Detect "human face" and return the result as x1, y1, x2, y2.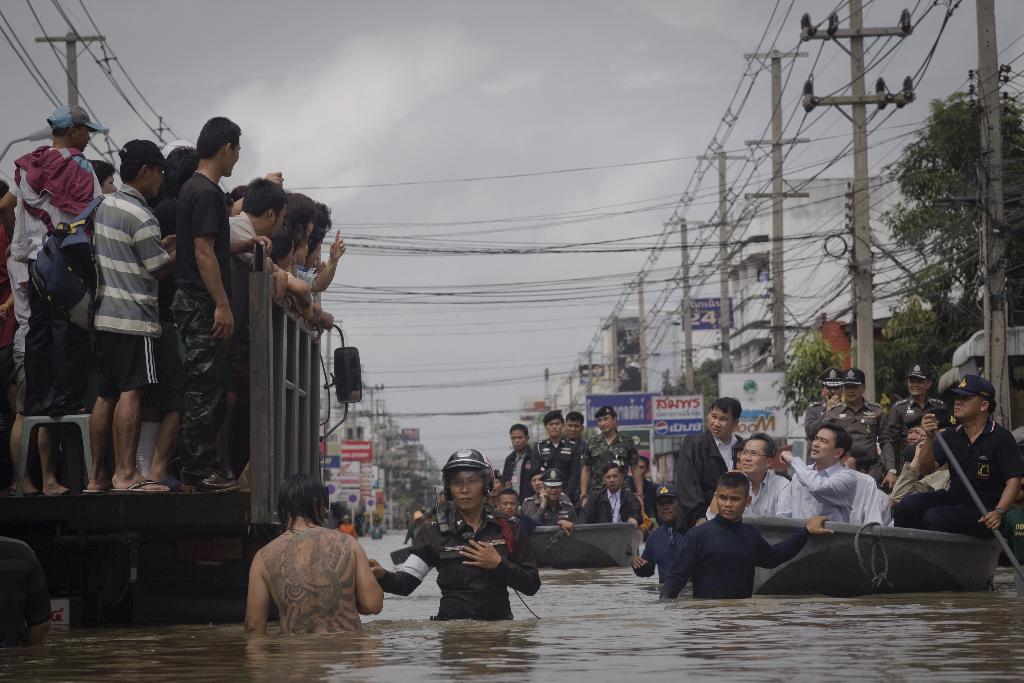
842, 384, 862, 400.
